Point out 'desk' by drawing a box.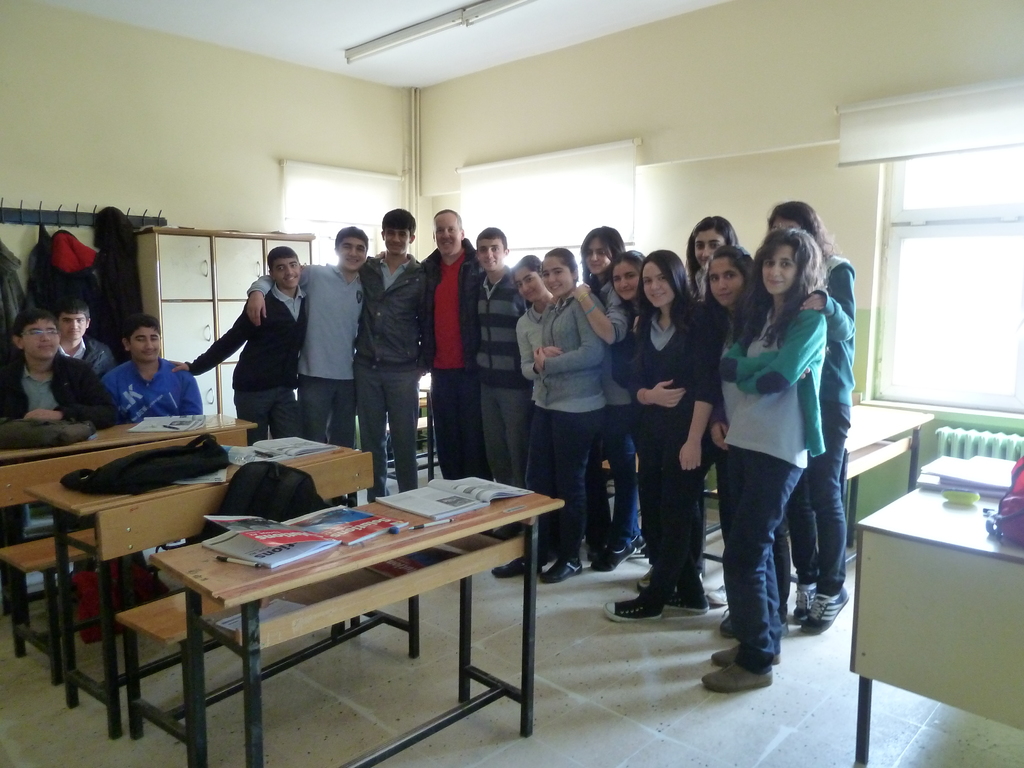
(148,473,568,767).
